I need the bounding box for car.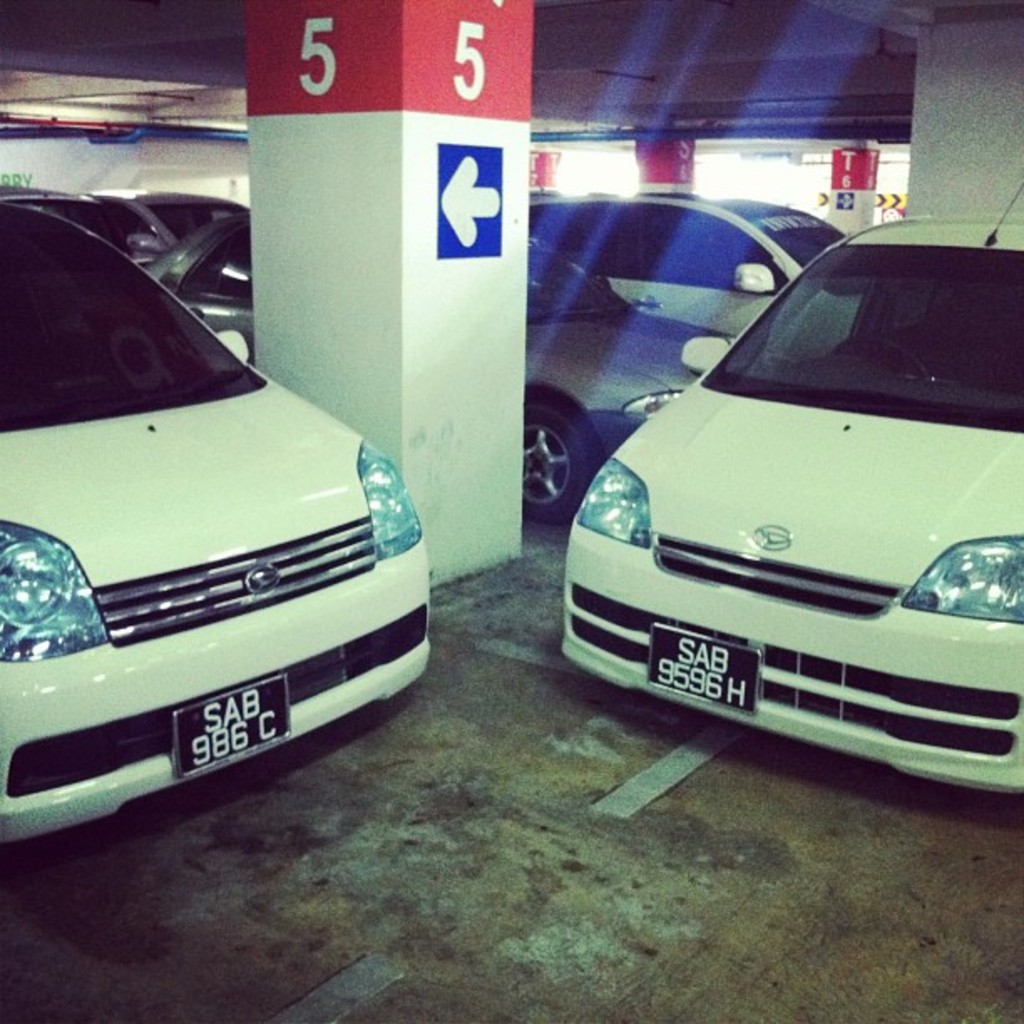
Here it is: (x1=141, y1=202, x2=735, y2=505).
